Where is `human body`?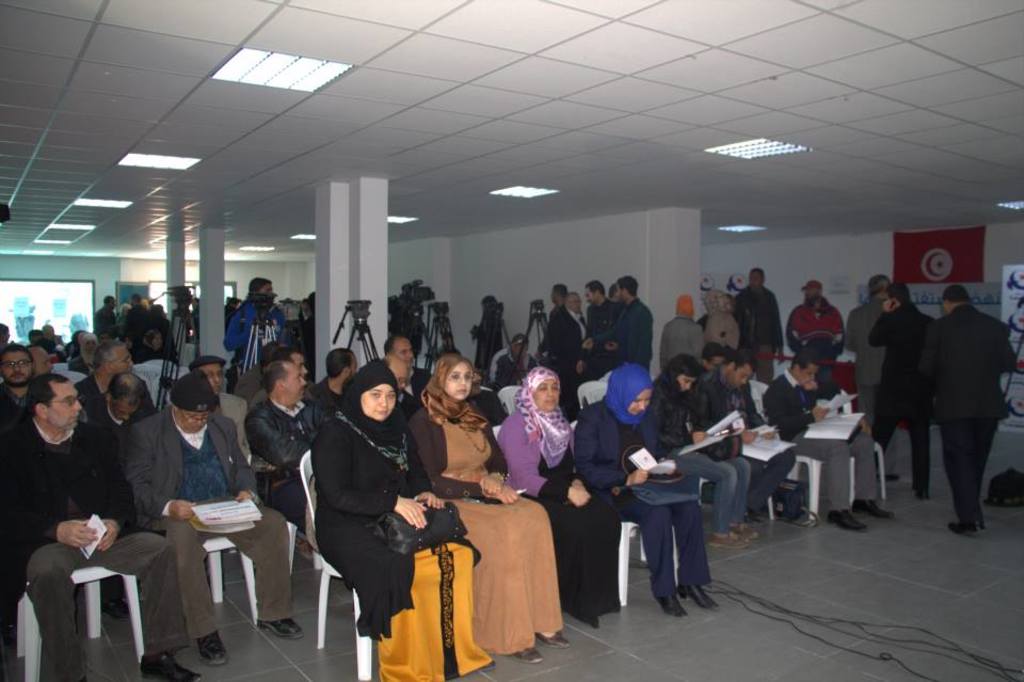
119/406/306/671.
